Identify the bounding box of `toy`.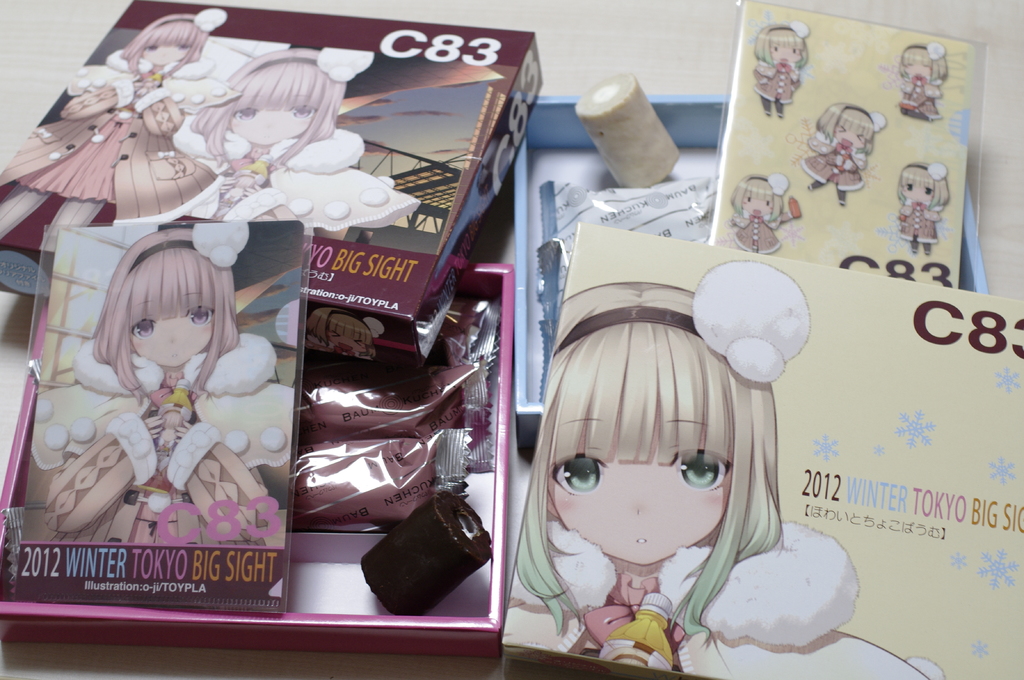
[727,172,802,252].
